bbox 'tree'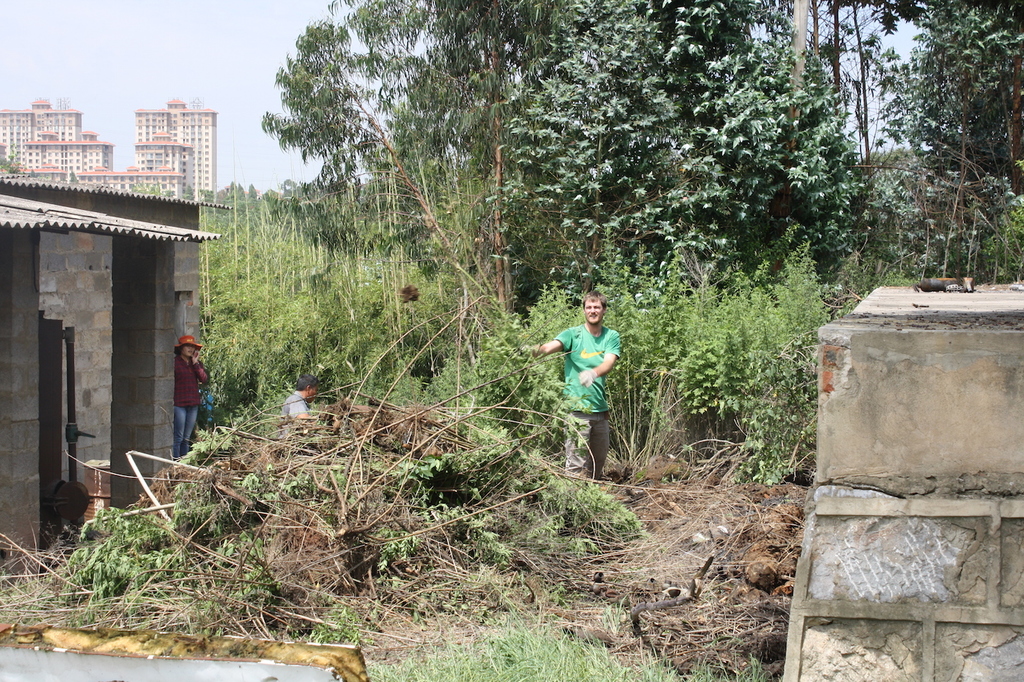
left=260, top=0, right=574, bottom=325
